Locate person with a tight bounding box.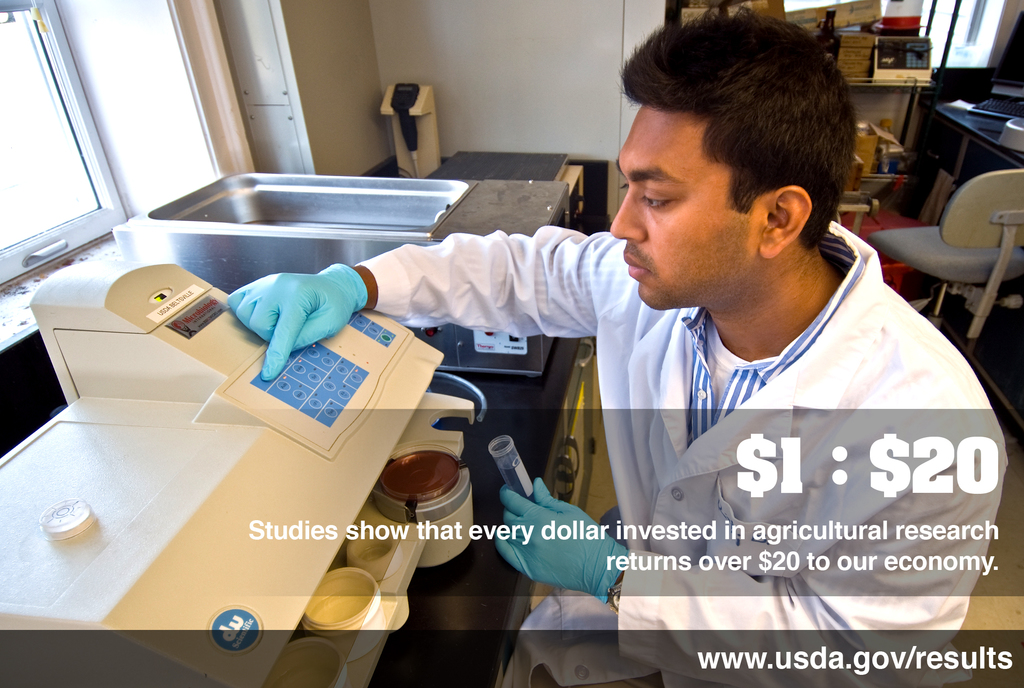
<region>225, 0, 1011, 687</region>.
